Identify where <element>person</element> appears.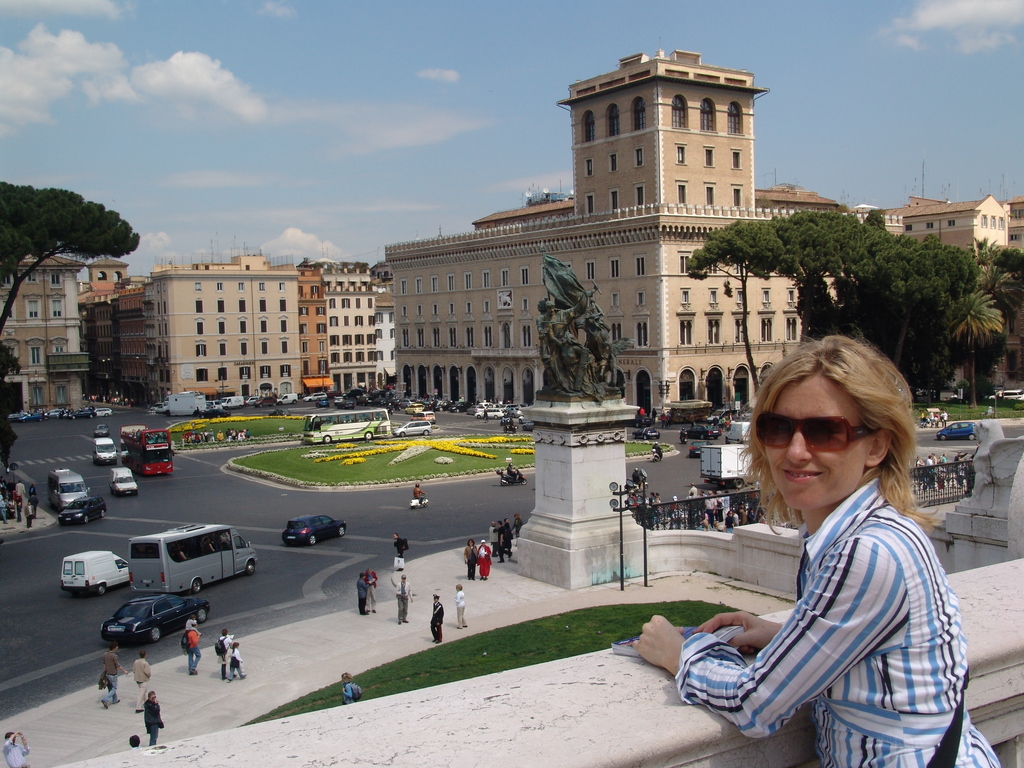
Appears at 339/674/360/703.
